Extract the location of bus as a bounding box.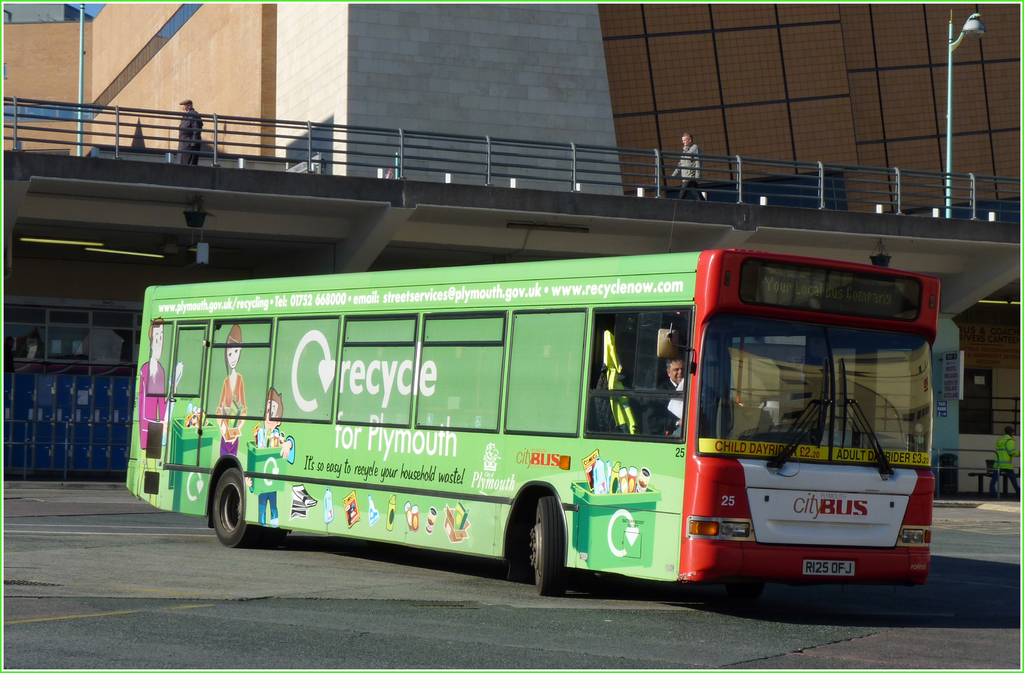
[left=120, top=249, right=939, bottom=600].
